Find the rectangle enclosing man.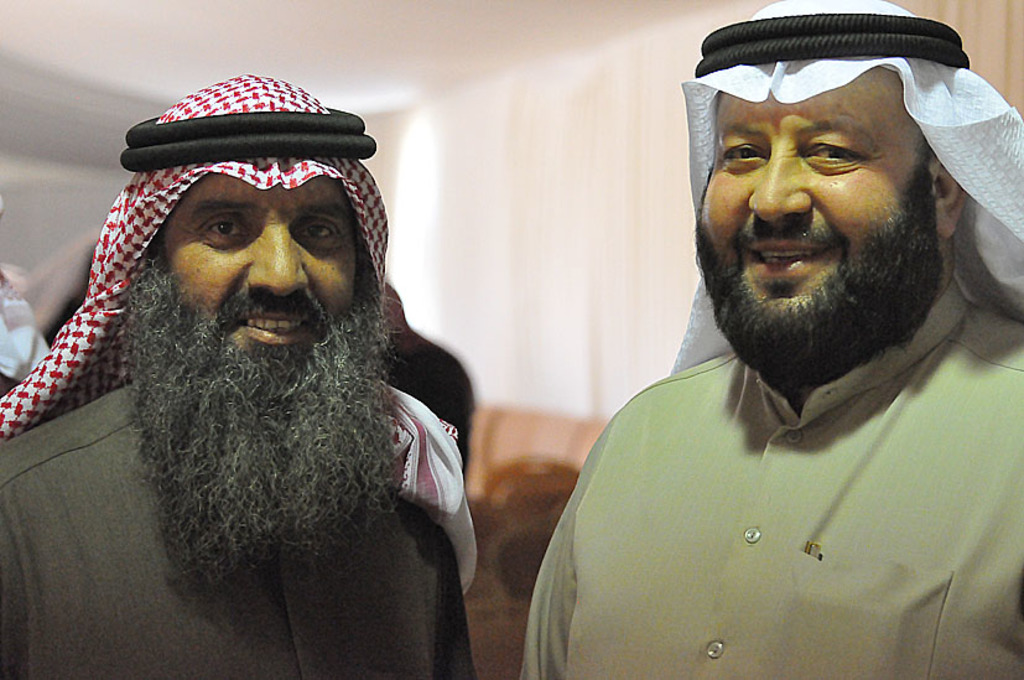
374:285:477:487.
